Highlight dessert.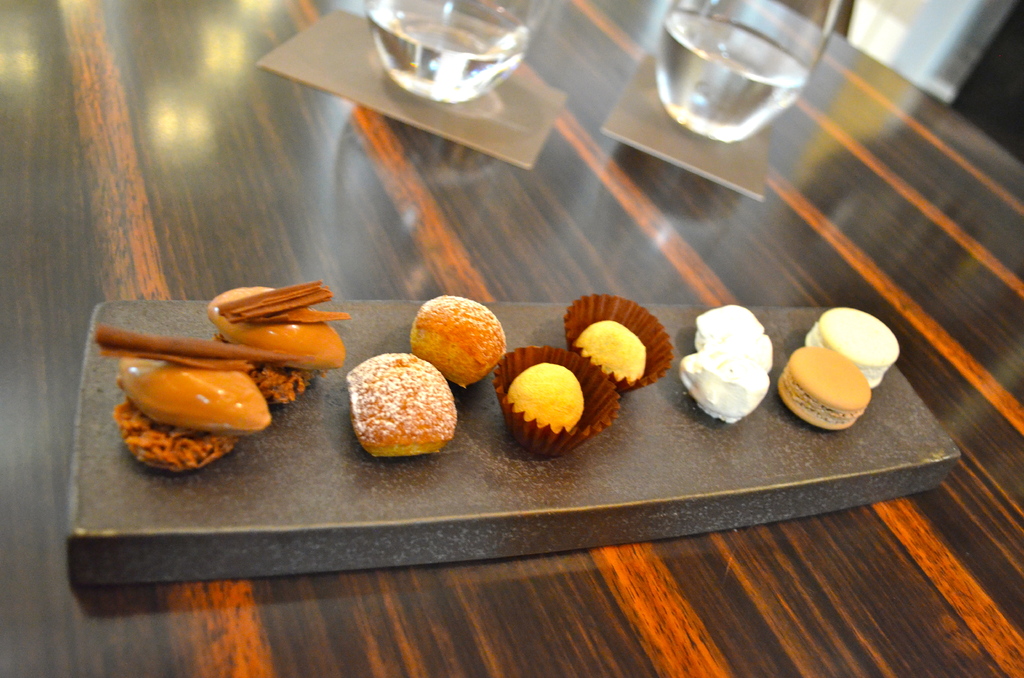
Highlighted region: region(332, 351, 451, 456).
